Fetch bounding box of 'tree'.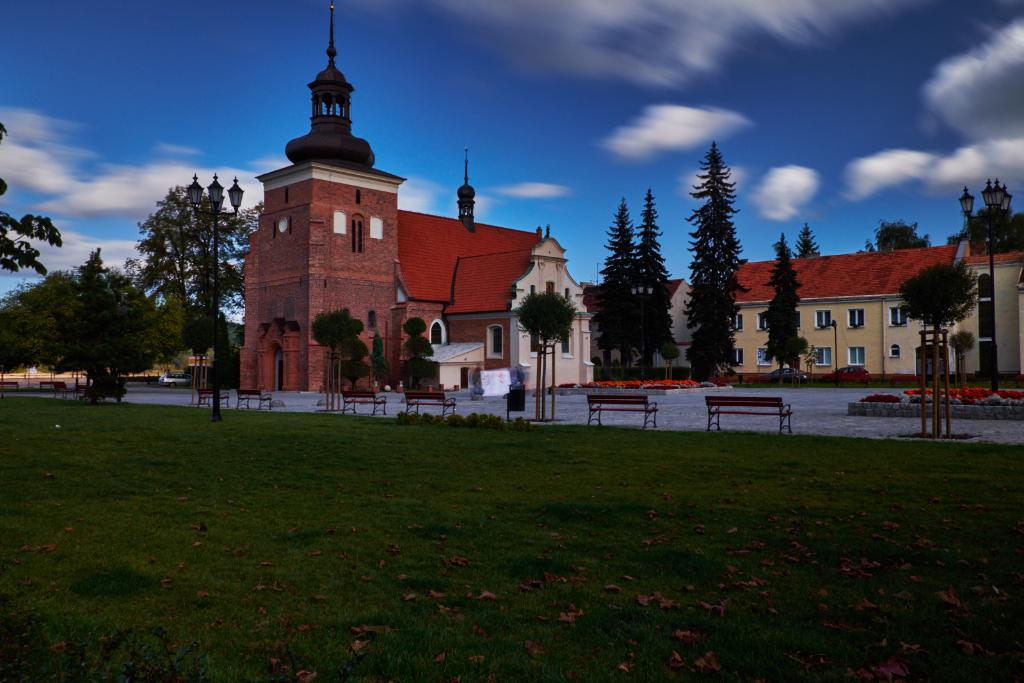
Bbox: 680/134/752/381.
